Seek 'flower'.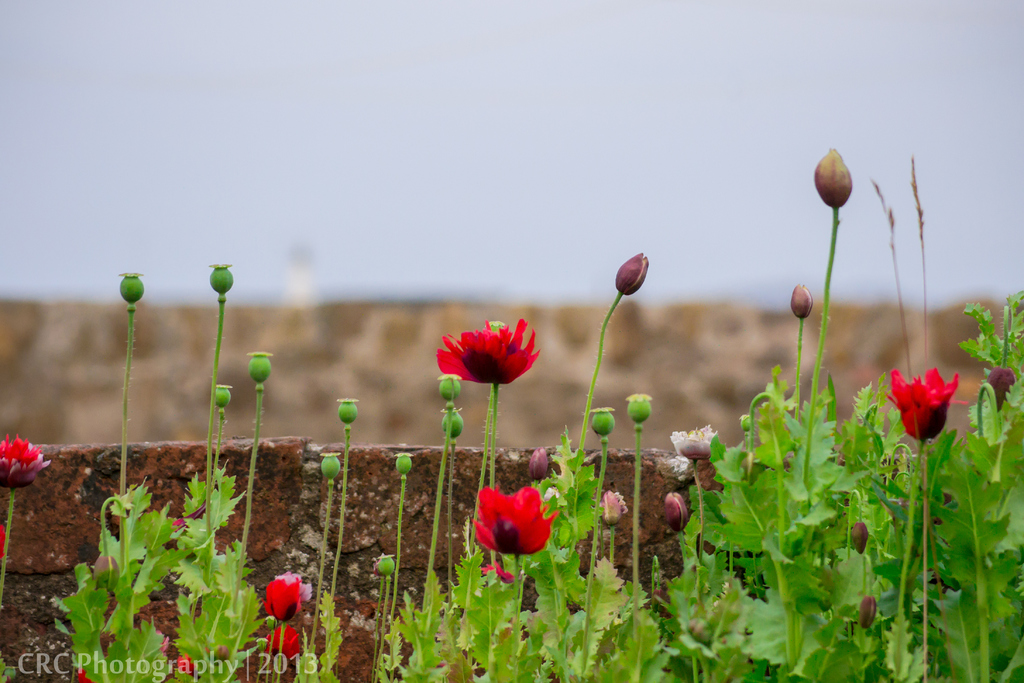
rect(669, 420, 726, 463).
